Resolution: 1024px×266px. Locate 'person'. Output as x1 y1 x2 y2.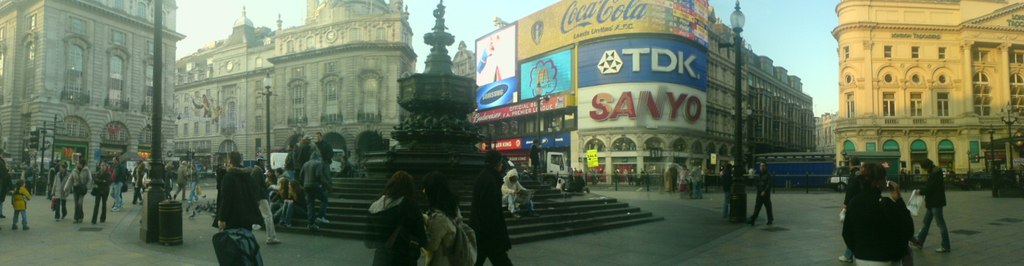
92 156 115 222.
